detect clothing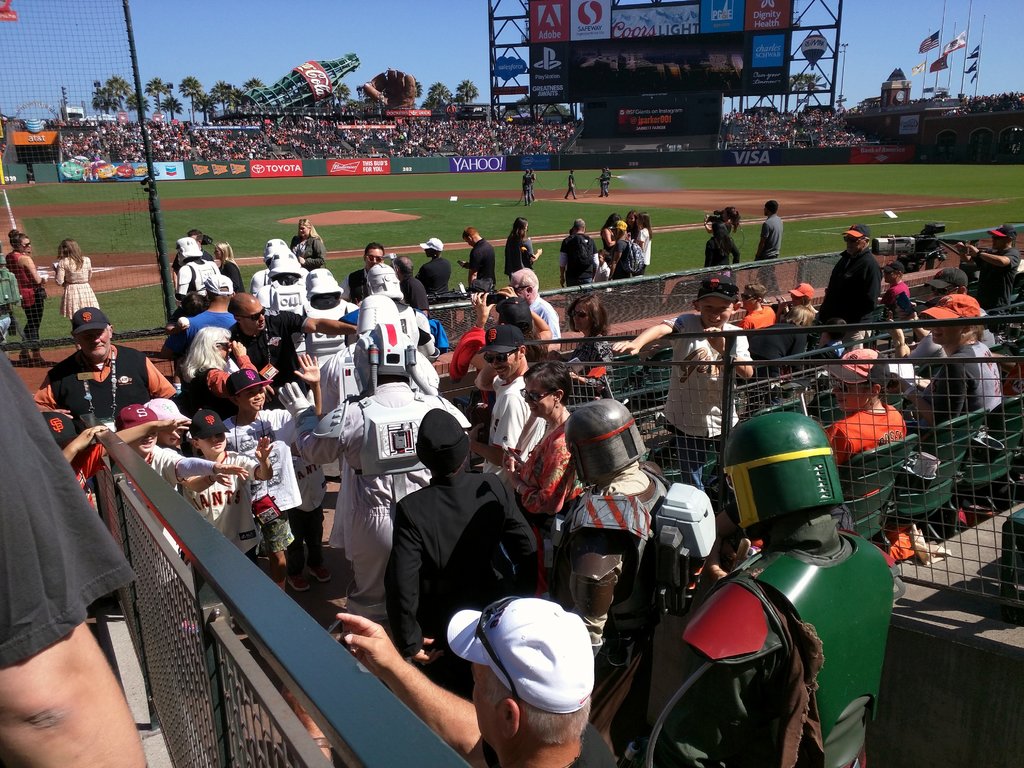
{"left": 559, "top": 233, "right": 599, "bottom": 308}
